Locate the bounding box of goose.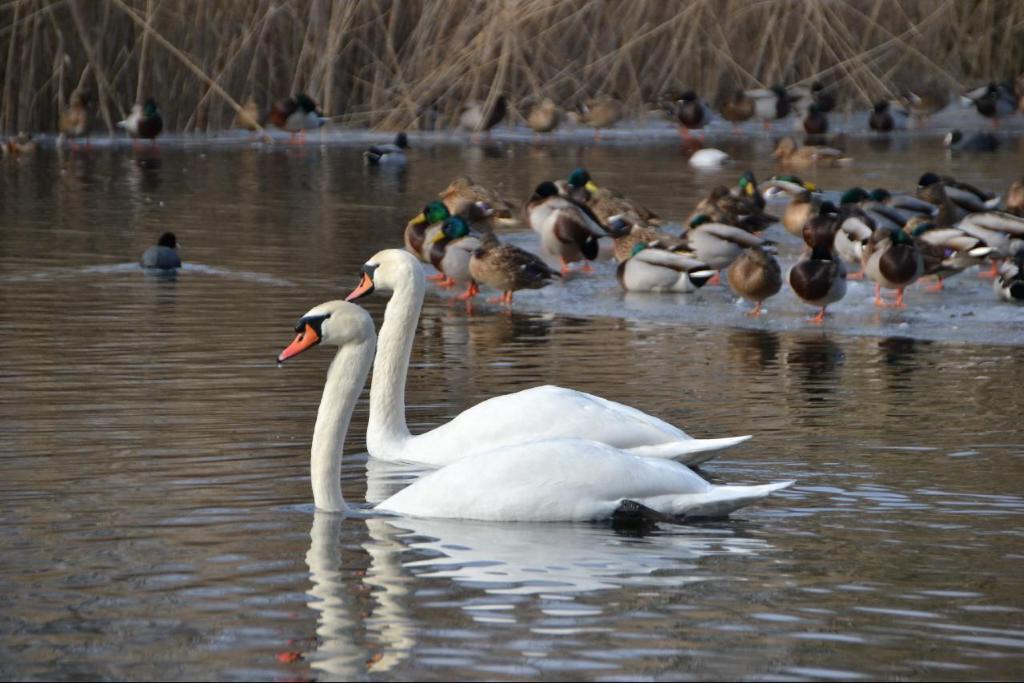
Bounding box: {"left": 138, "top": 226, "right": 182, "bottom": 274}.
